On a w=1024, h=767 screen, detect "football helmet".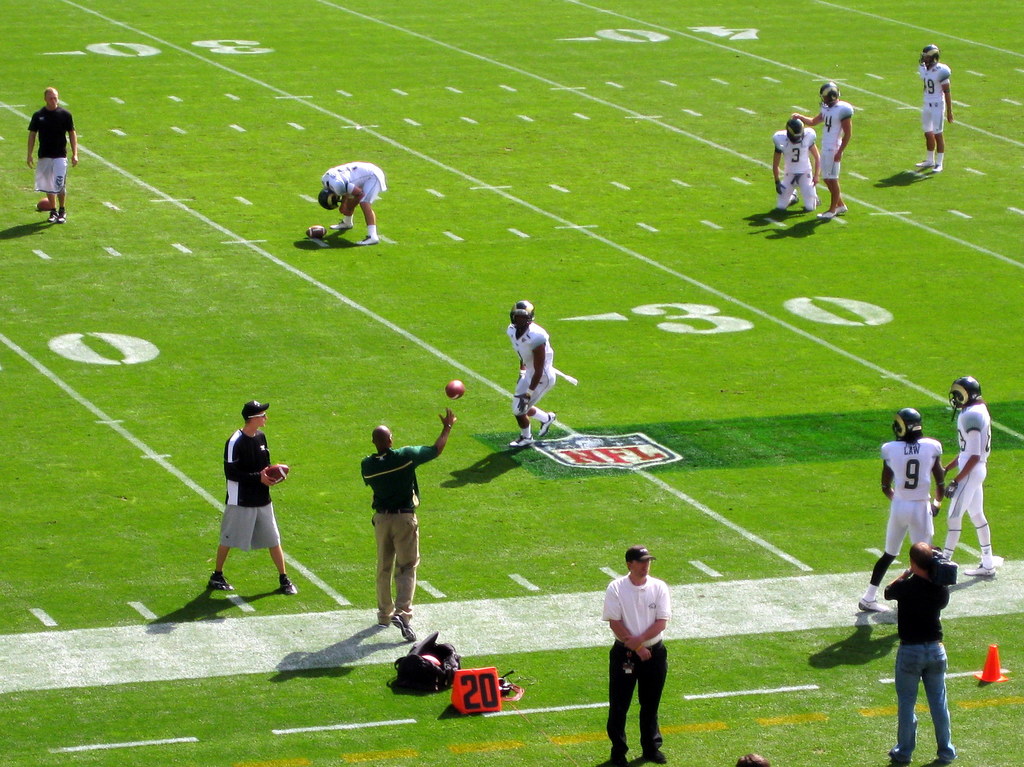
crop(512, 300, 536, 337).
